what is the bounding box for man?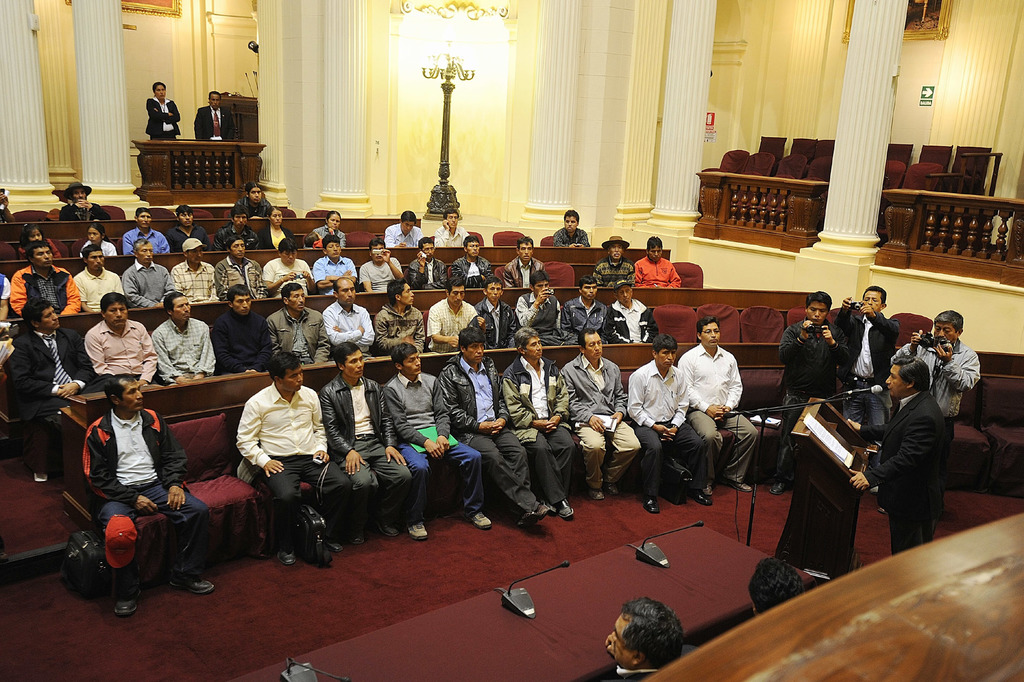
(215,204,260,248).
